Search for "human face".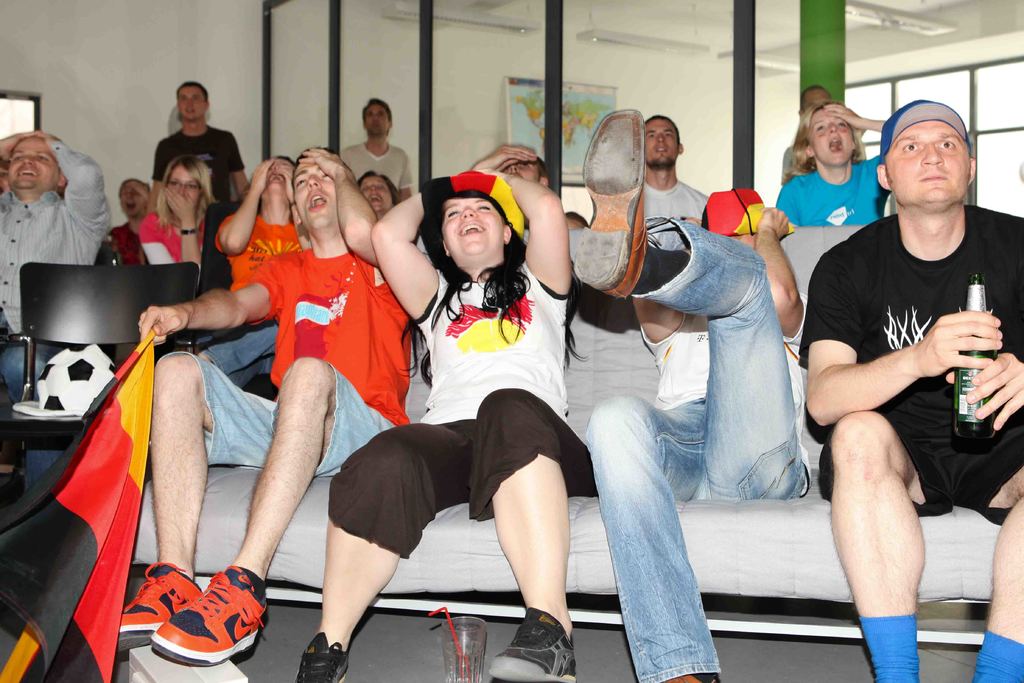
Found at 118,174,145,220.
